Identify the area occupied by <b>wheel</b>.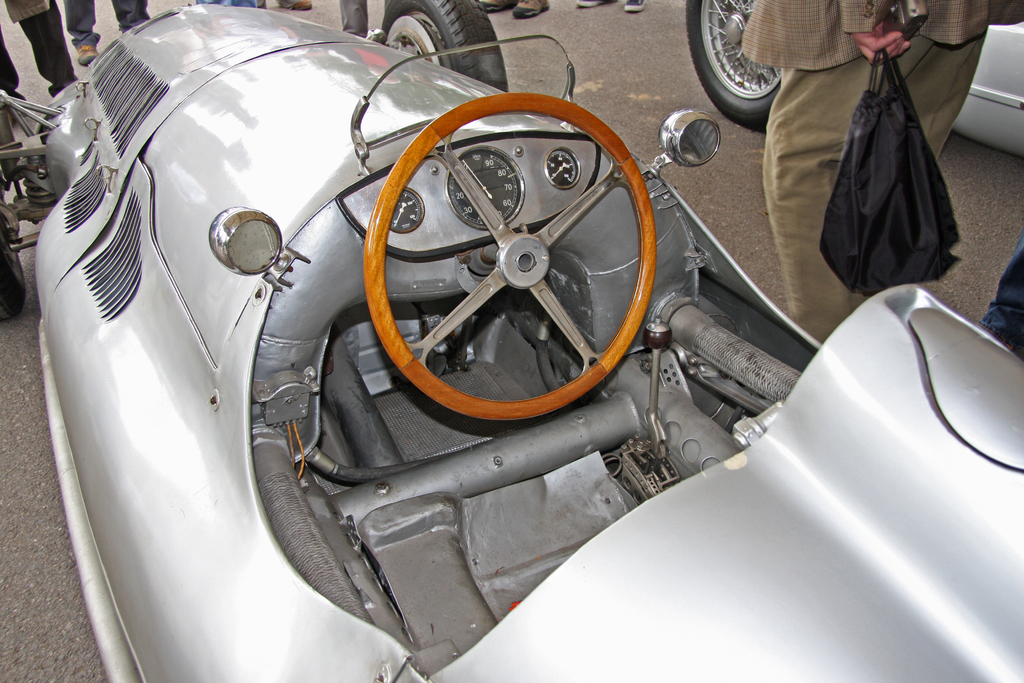
Area: 362, 85, 660, 422.
